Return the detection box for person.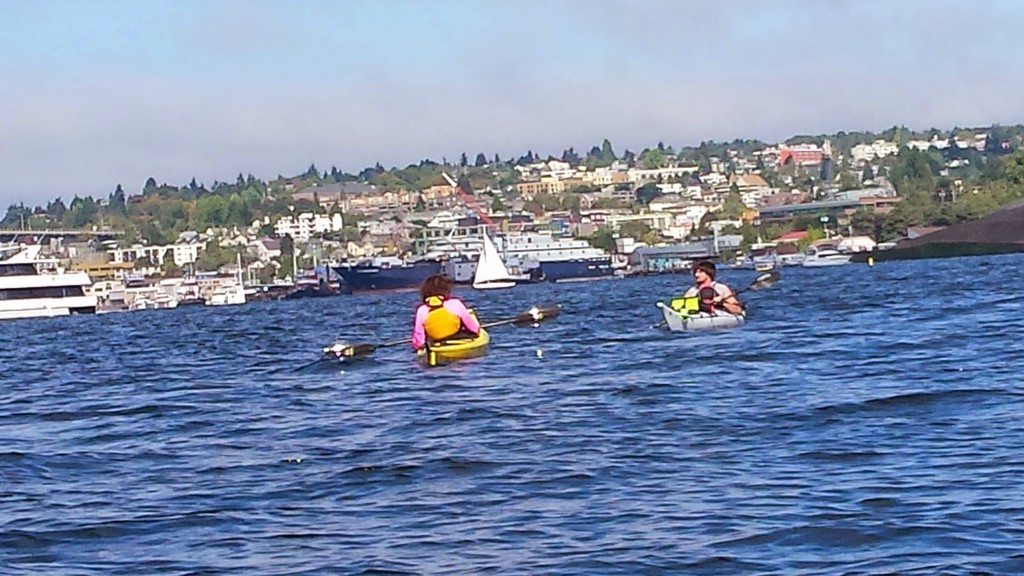
<region>683, 262, 742, 317</region>.
